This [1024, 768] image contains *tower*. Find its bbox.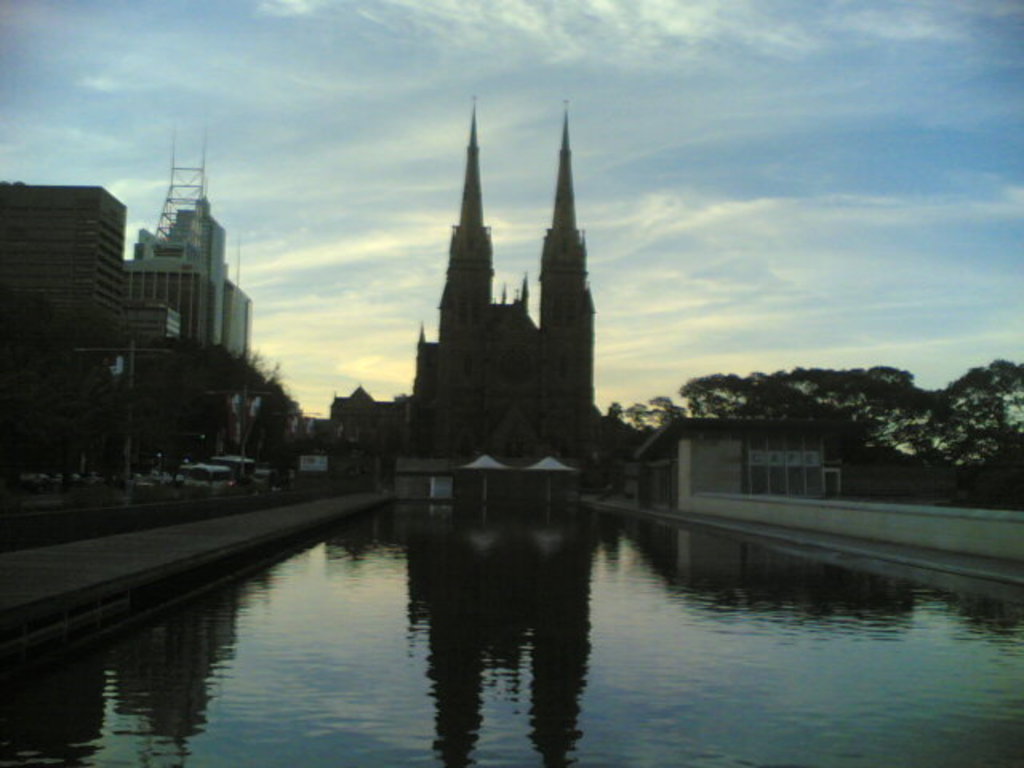
x1=141 y1=154 x2=245 y2=357.
